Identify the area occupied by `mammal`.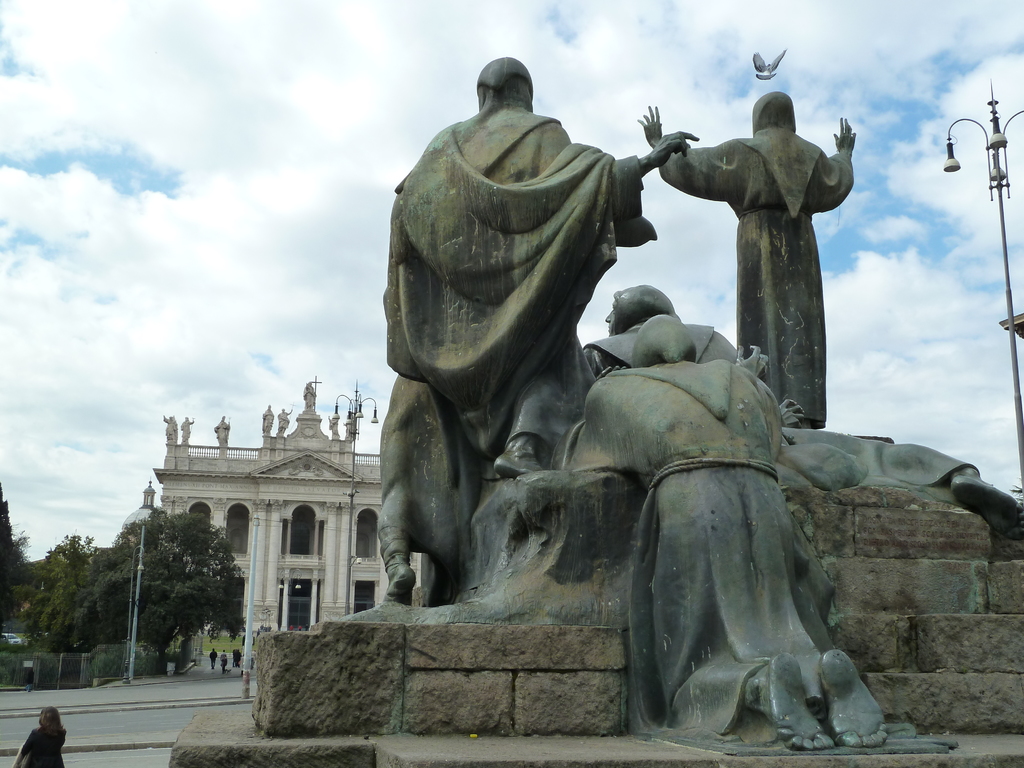
Area: (left=220, top=658, right=225, bottom=673).
